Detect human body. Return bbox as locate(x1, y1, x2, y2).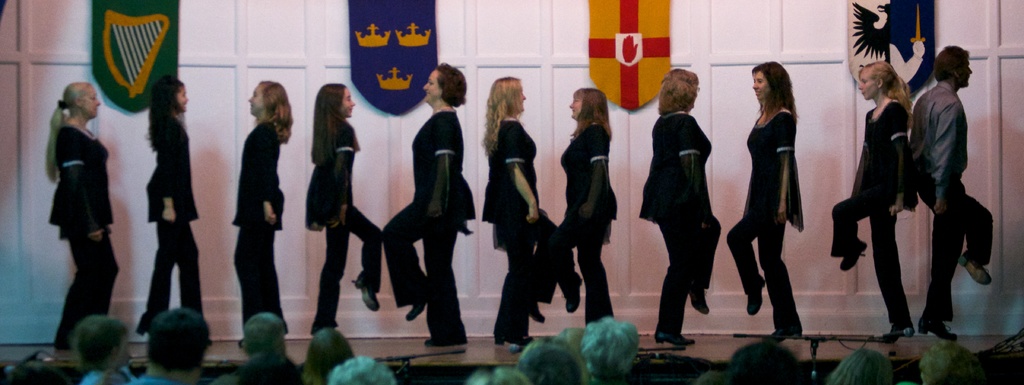
locate(728, 104, 806, 333).
